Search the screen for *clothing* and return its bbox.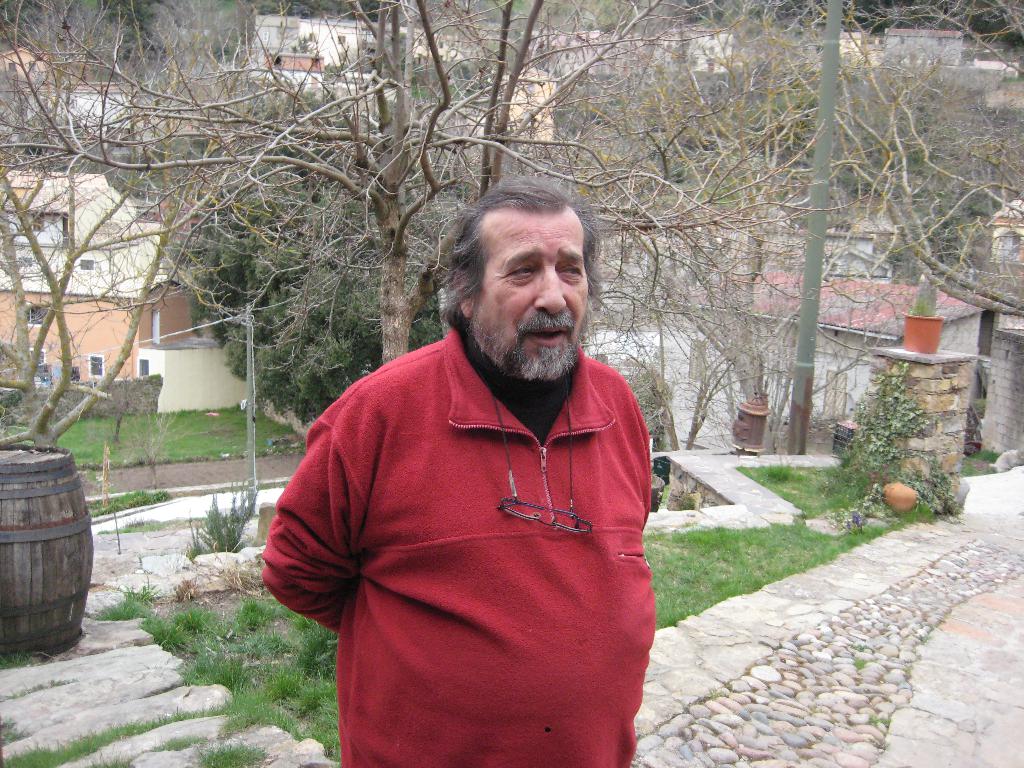
Found: bbox=(278, 311, 665, 755).
